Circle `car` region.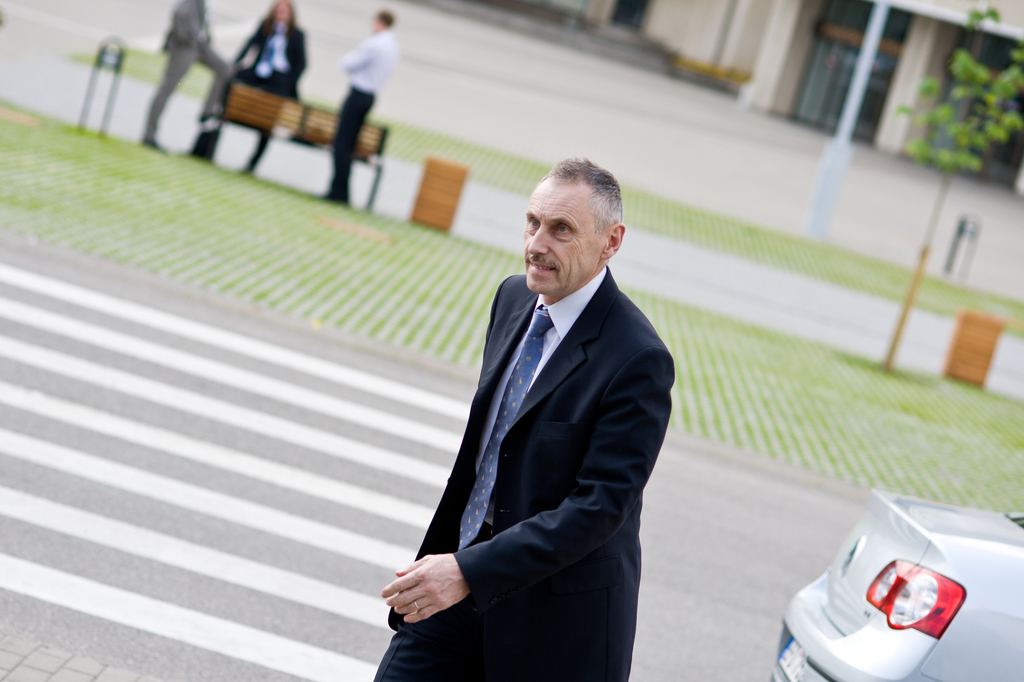
Region: <region>767, 489, 1023, 681</region>.
